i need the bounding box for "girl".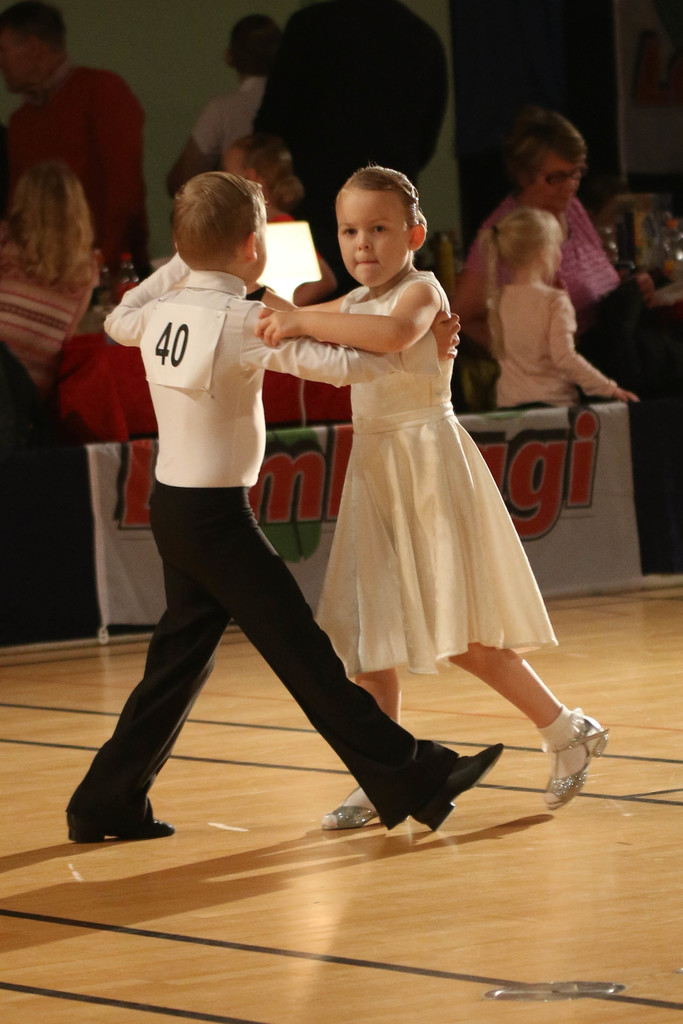
Here it is: rect(481, 211, 637, 401).
